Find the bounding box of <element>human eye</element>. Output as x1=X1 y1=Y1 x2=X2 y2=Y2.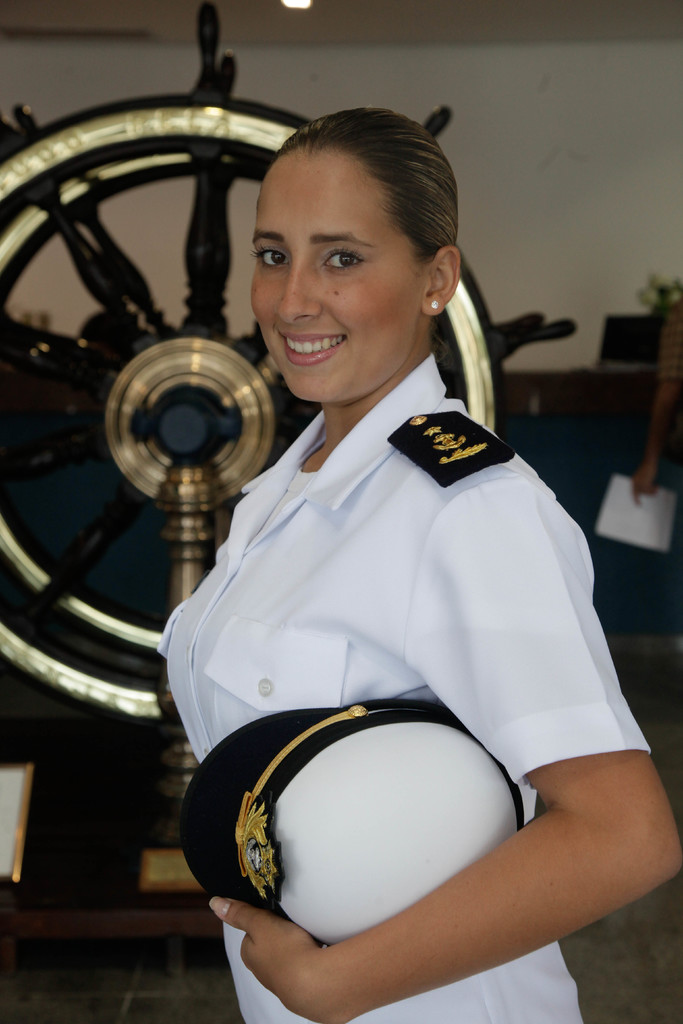
x1=317 y1=250 x2=372 y2=285.
